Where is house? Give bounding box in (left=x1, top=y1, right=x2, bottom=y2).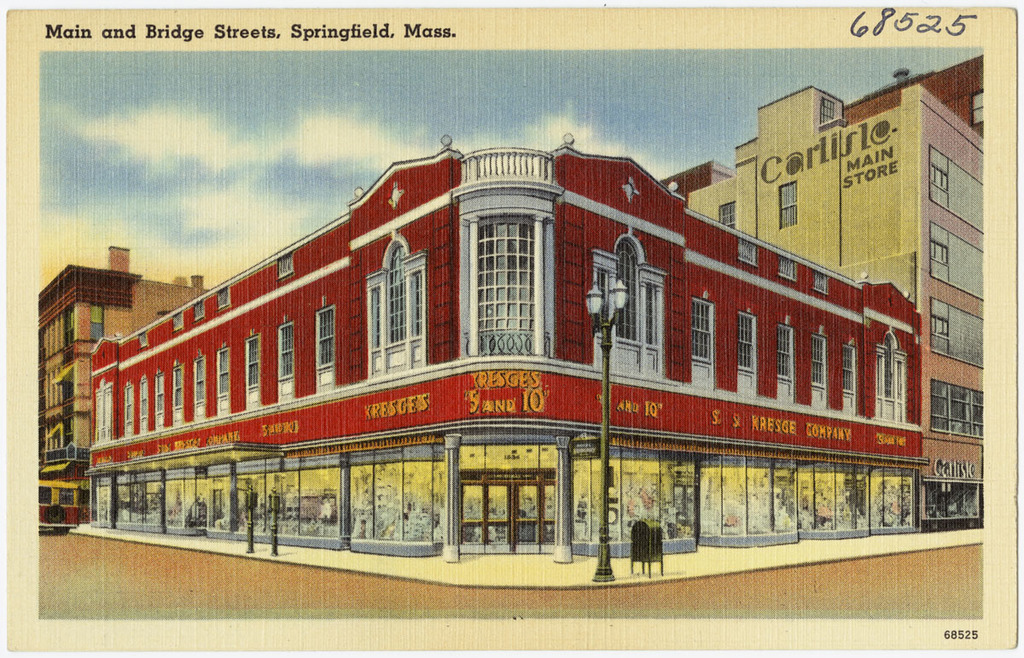
(left=58, top=106, right=967, bottom=583).
